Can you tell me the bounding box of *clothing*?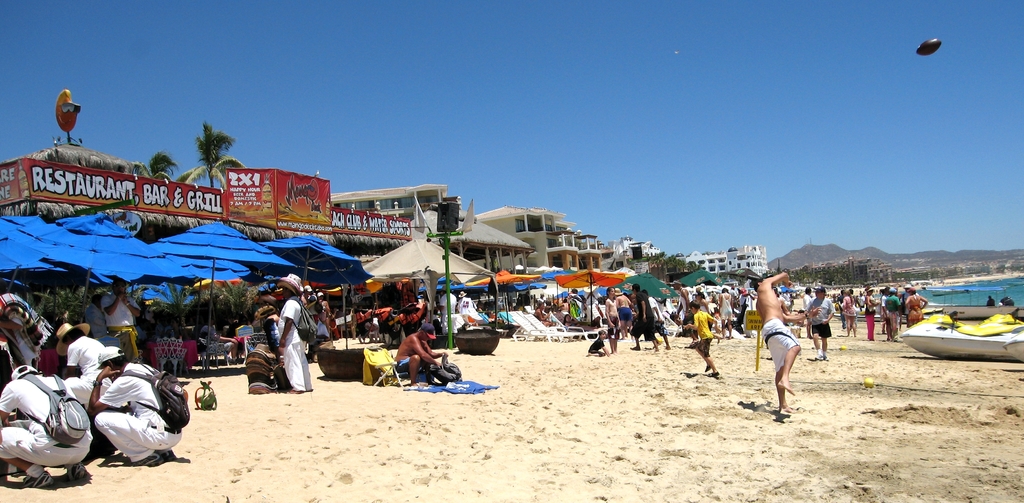
x1=760, y1=318, x2=801, y2=373.
